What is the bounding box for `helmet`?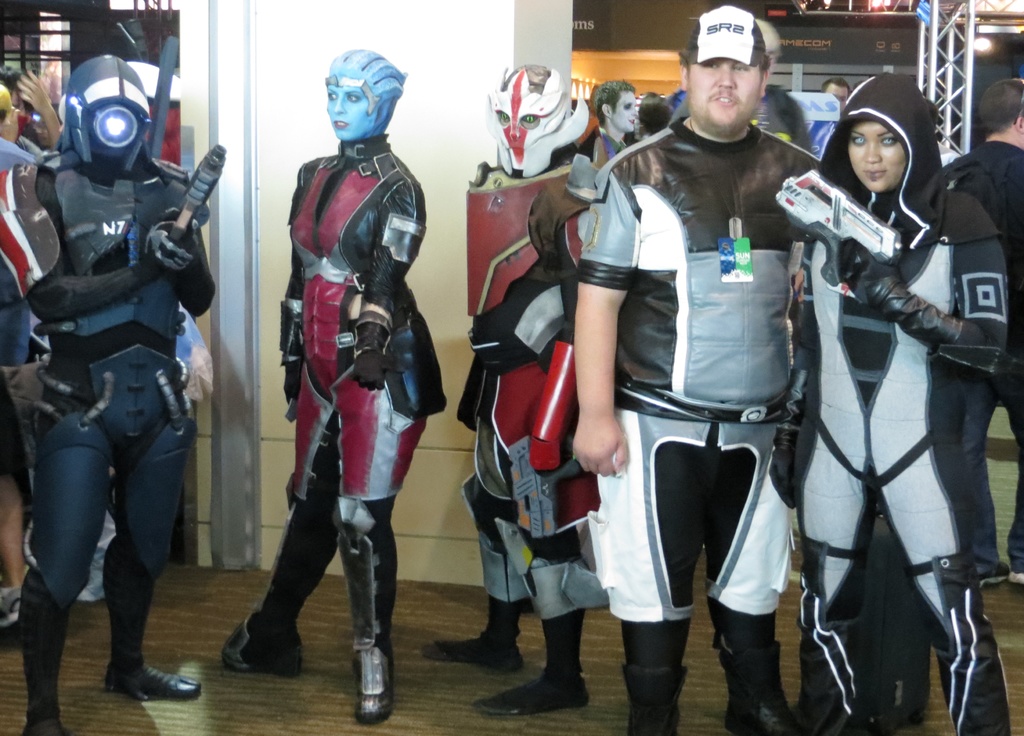
box(321, 51, 402, 111).
